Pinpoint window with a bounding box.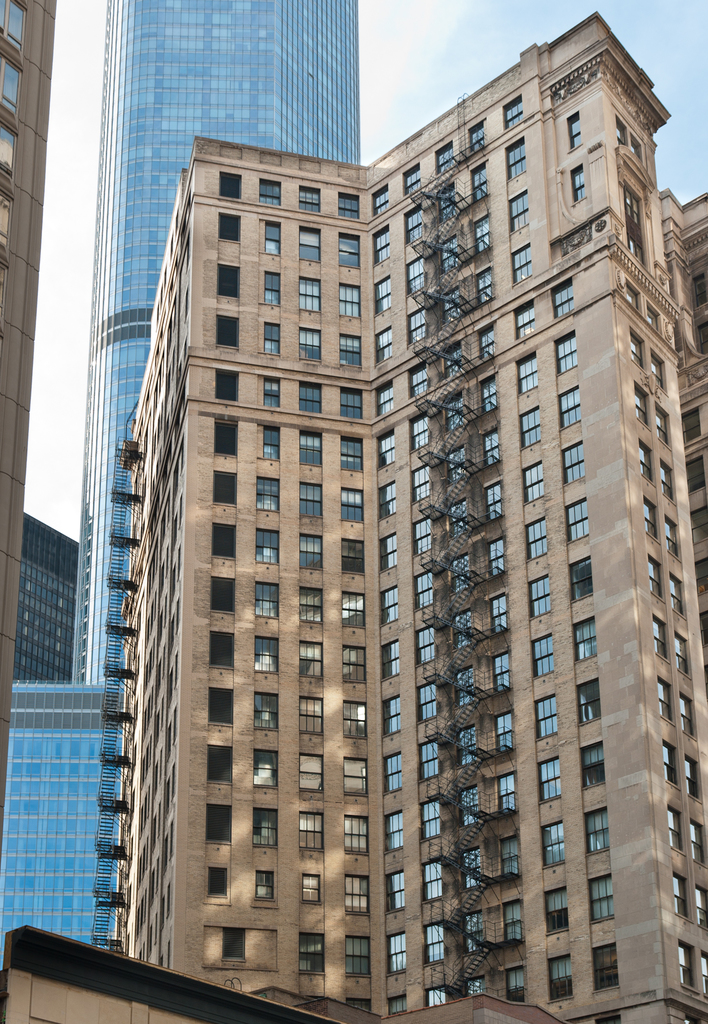
bbox(406, 209, 422, 245).
